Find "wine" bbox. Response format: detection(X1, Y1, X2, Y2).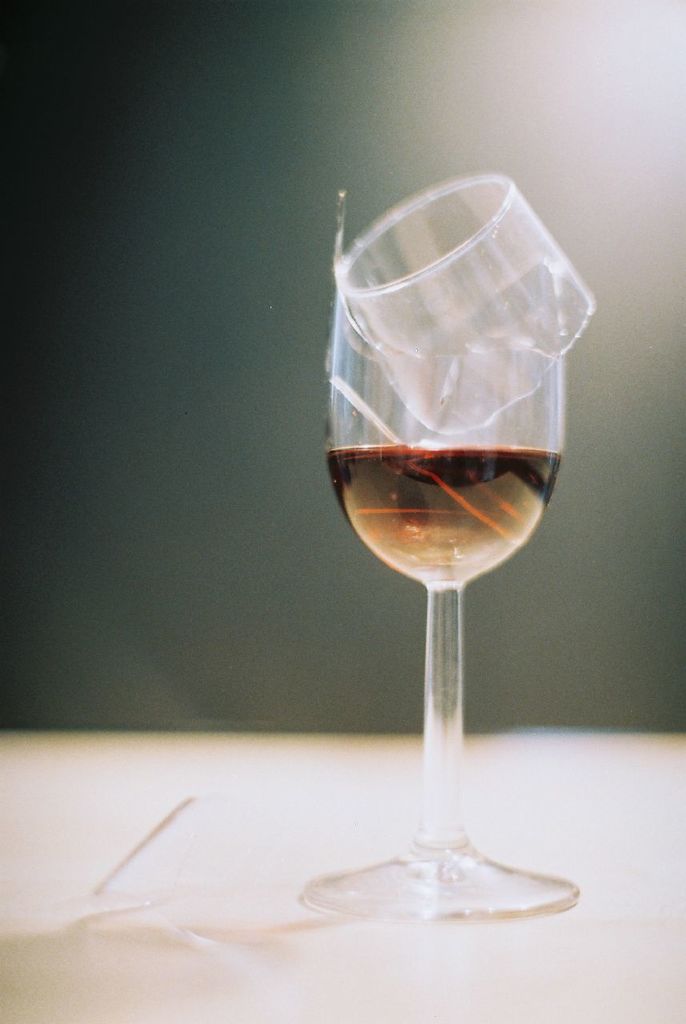
detection(266, 142, 586, 967).
